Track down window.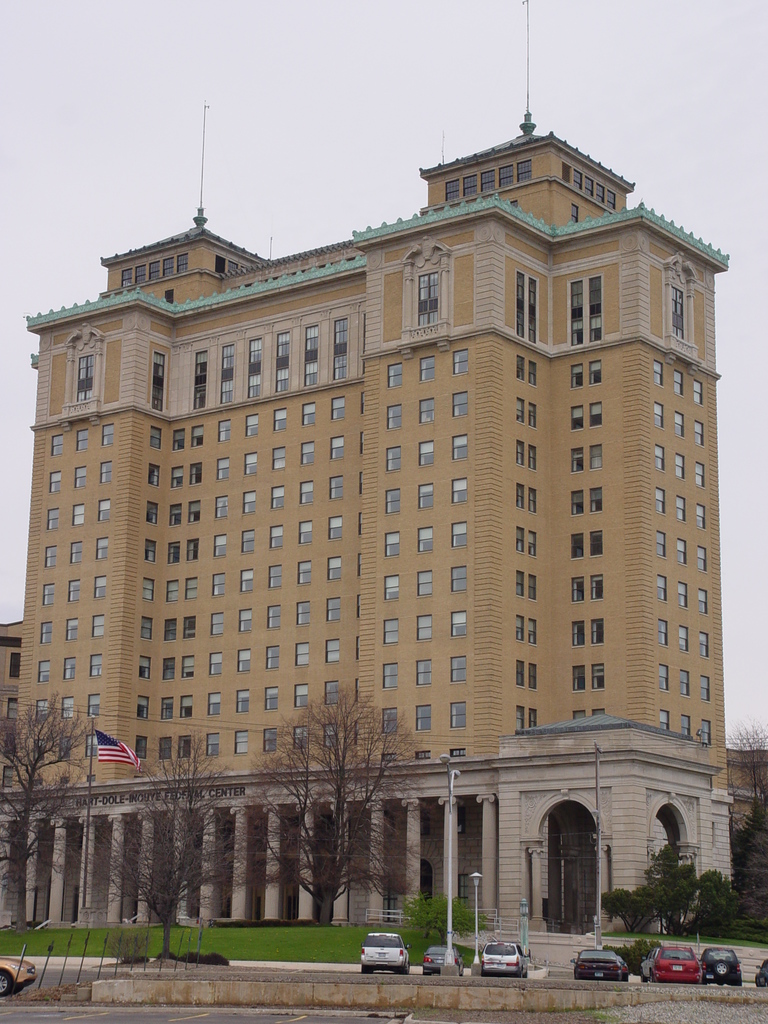
Tracked to [147,461,161,488].
